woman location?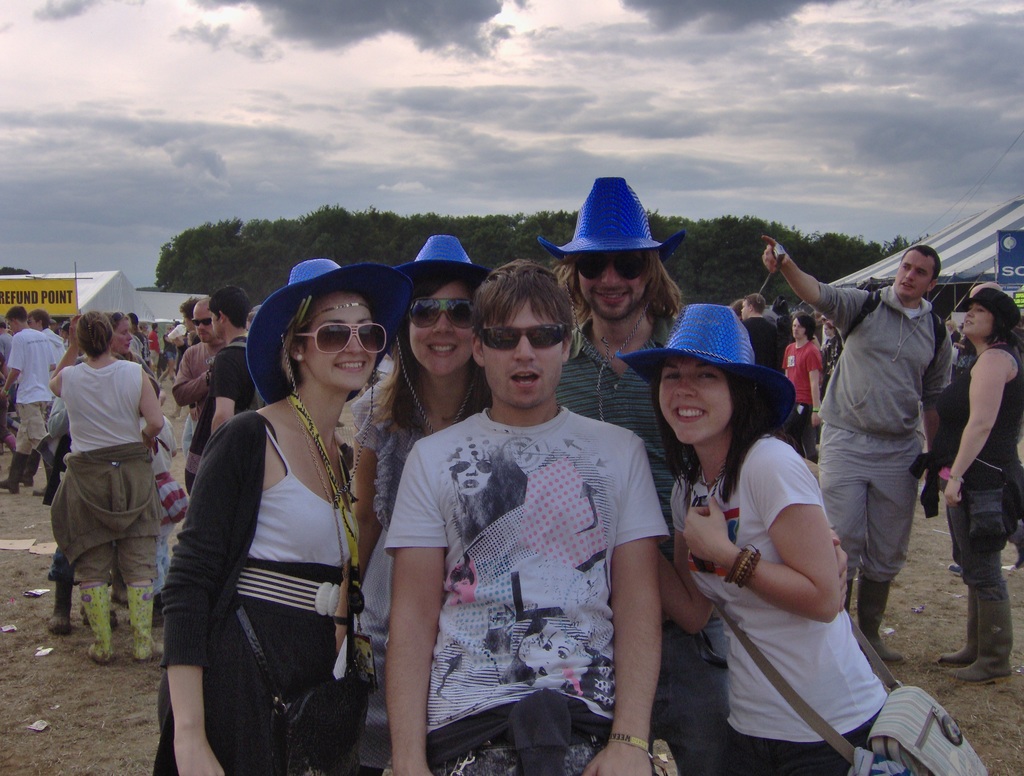
(108, 309, 161, 391)
